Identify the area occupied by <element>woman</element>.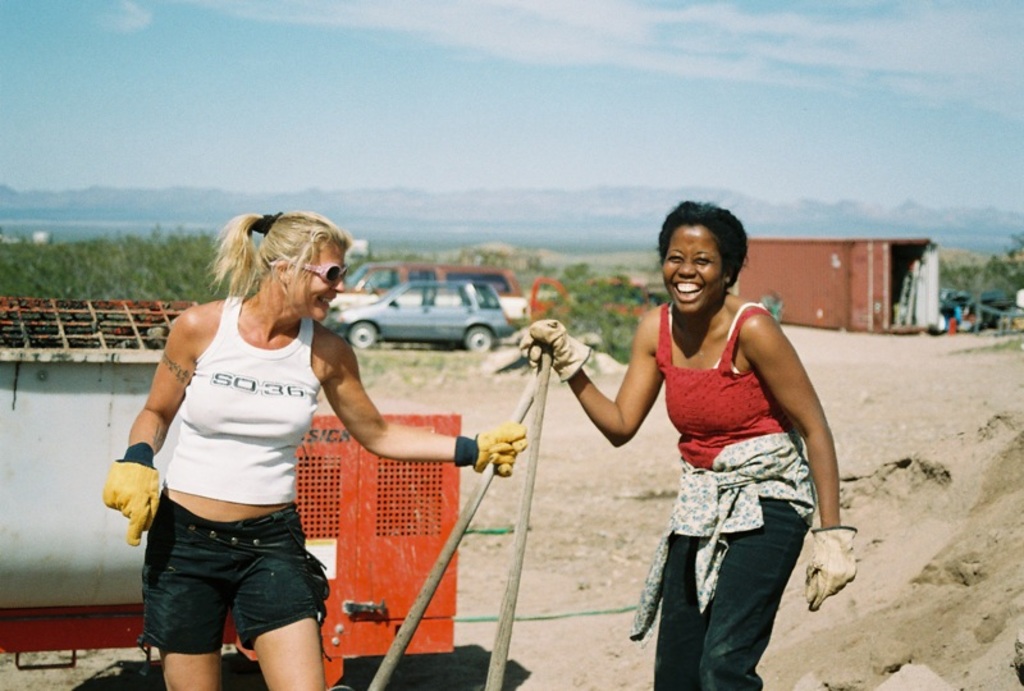
Area: 124:198:535:687.
